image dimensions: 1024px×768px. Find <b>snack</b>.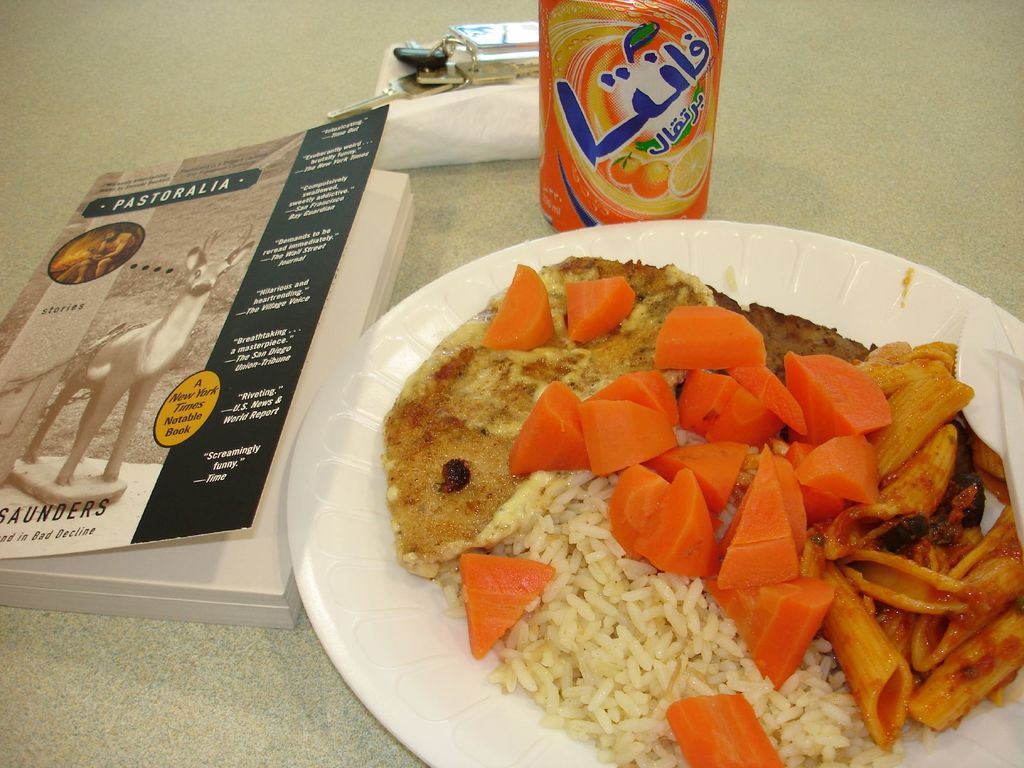
708, 285, 851, 390.
